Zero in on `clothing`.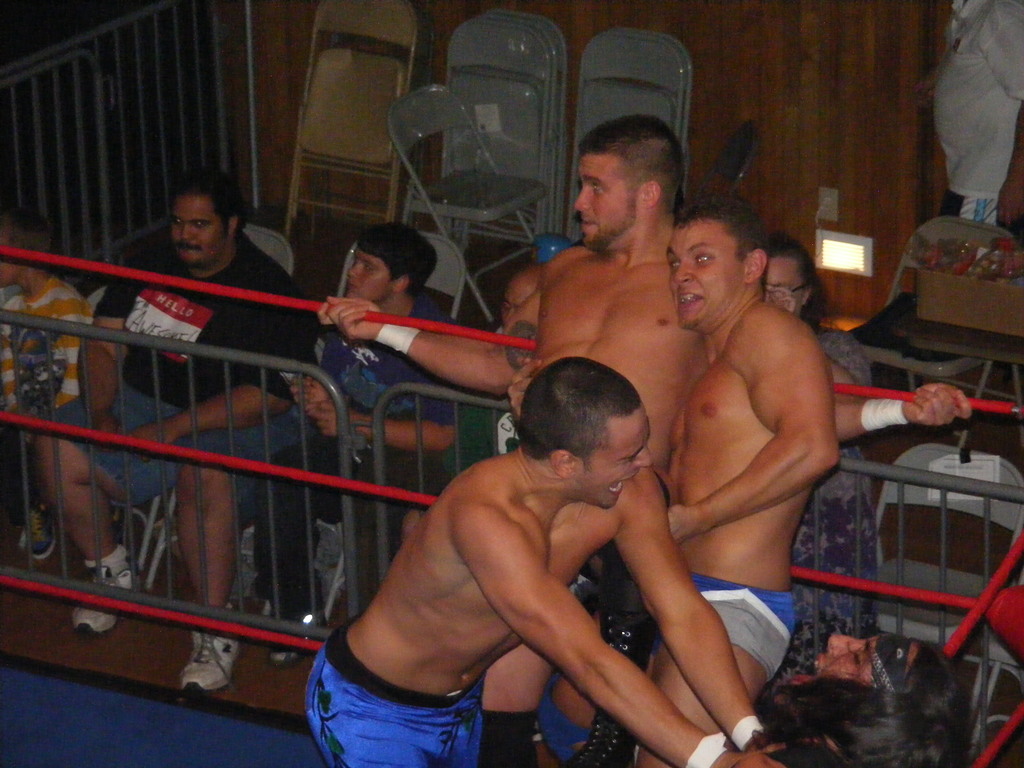
Zeroed in: (x1=305, y1=612, x2=487, y2=767).
